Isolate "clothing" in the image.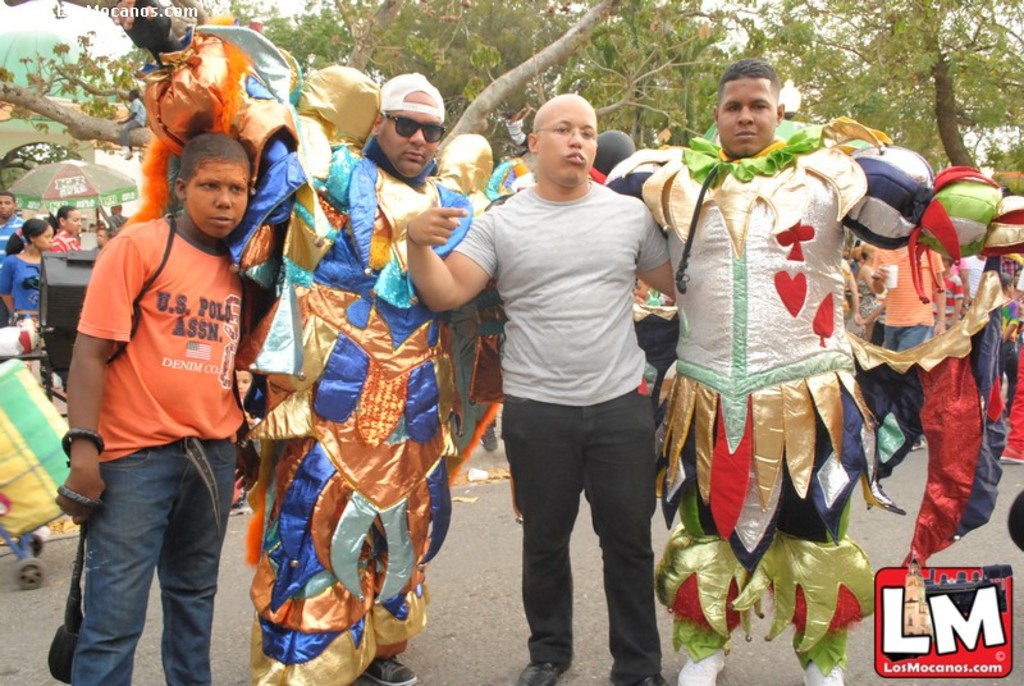
Isolated region: 448/174/667/685.
